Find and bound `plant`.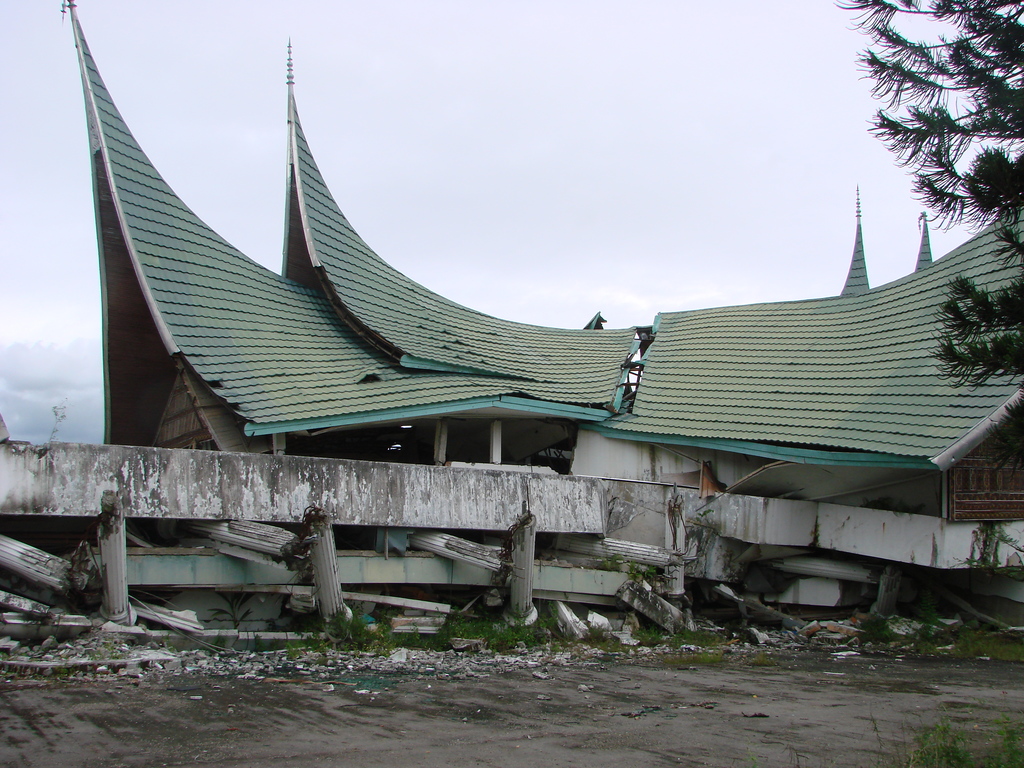
Bound: pyautogui.locateOnScreen(730, 648, 769, 664).
